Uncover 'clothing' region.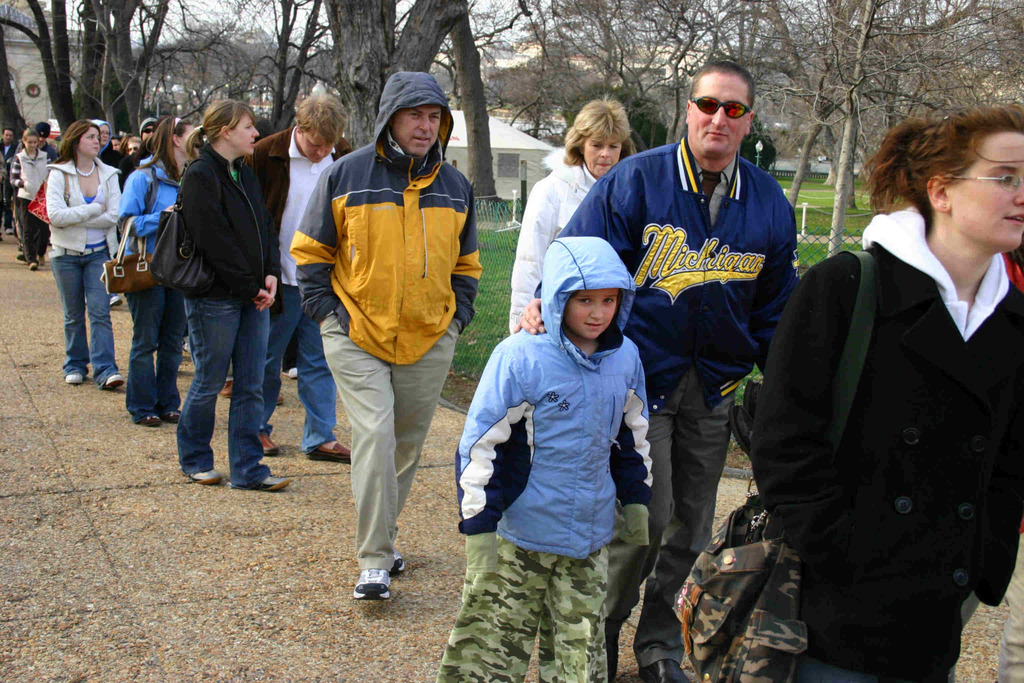
Uncovered: box=[10, 142, 52, 257].
